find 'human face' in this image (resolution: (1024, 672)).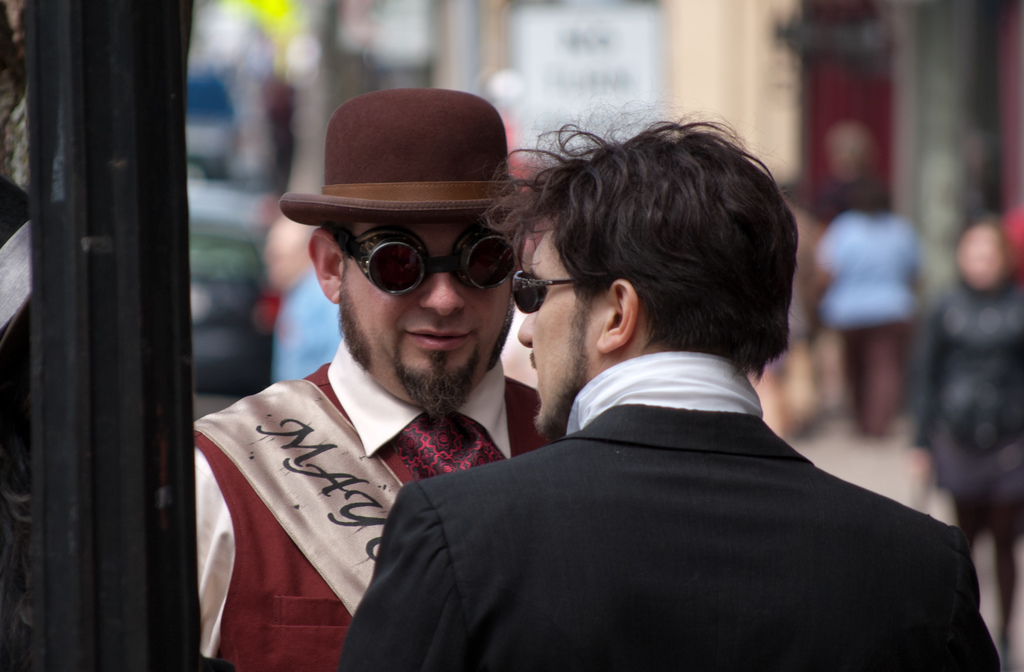
l=346, t=215, r=514, b=411.
